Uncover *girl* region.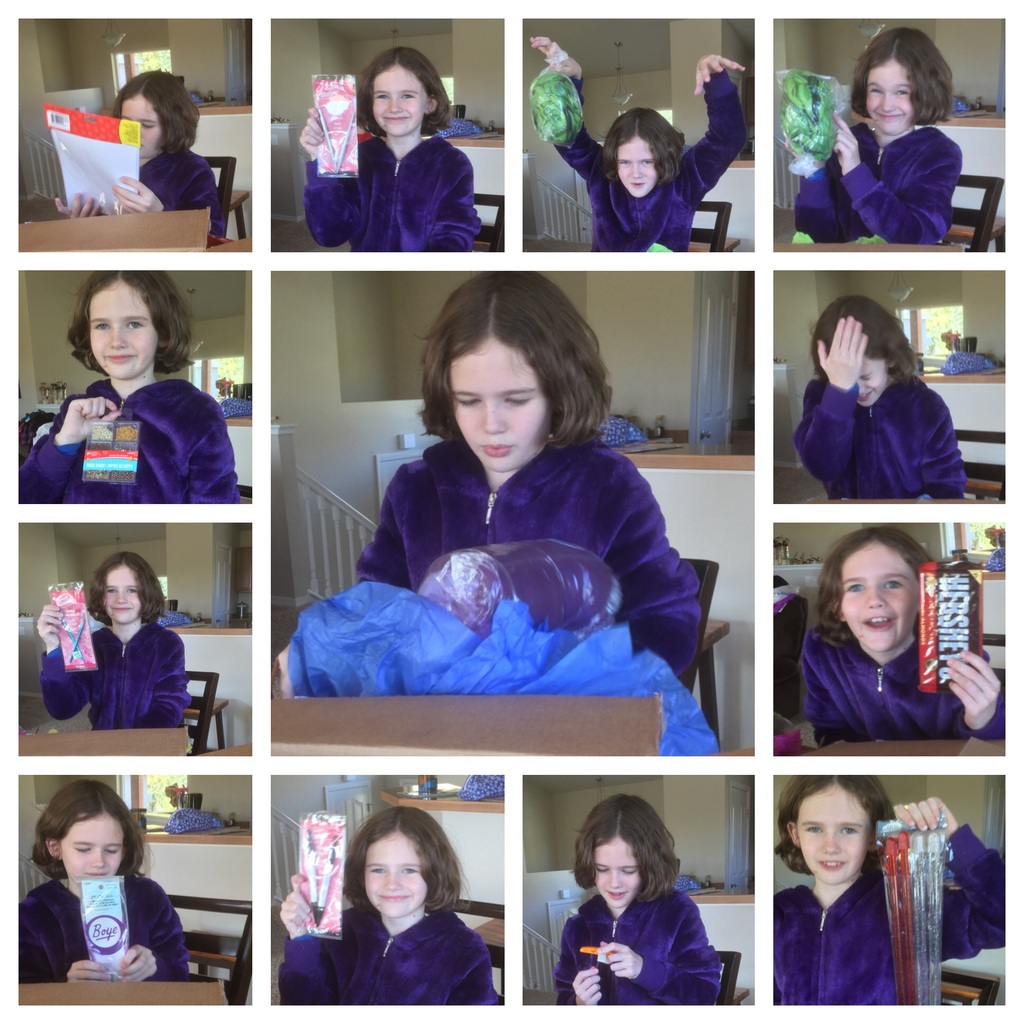
Uncovered: (54,66,228,236).
